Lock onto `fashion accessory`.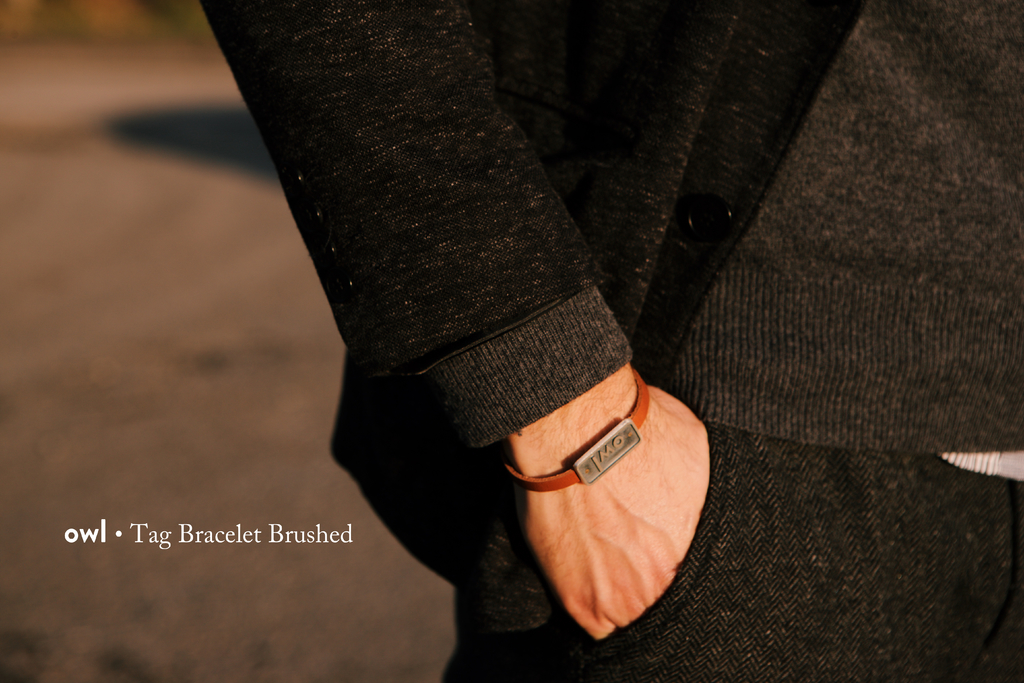
Locked: bbox=(504, 366, 648, 494).
